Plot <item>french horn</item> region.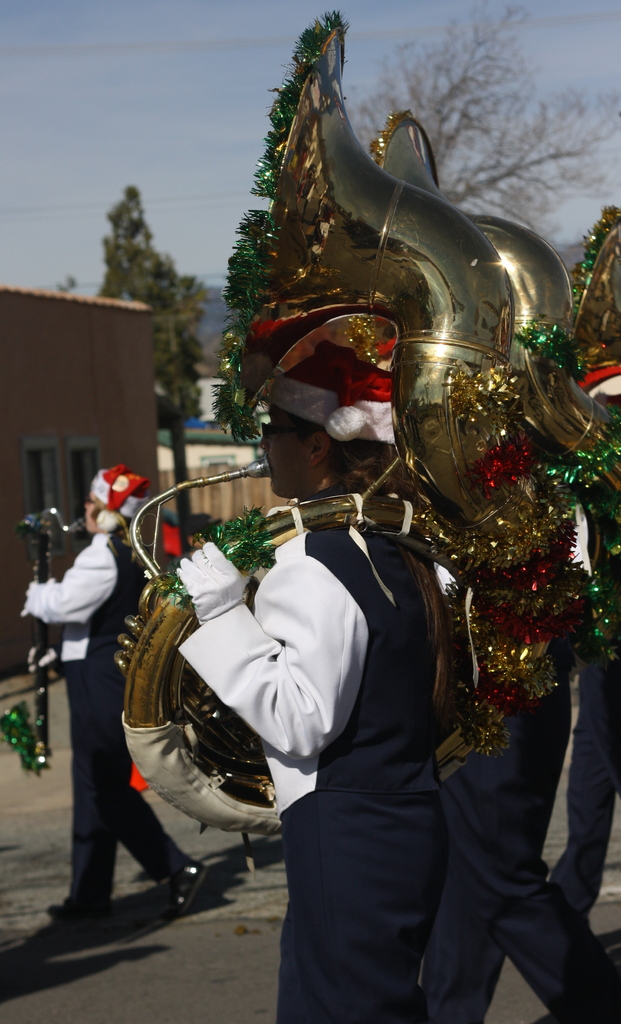
Plotted at left=360, top=113, right=620, bottom=584.
